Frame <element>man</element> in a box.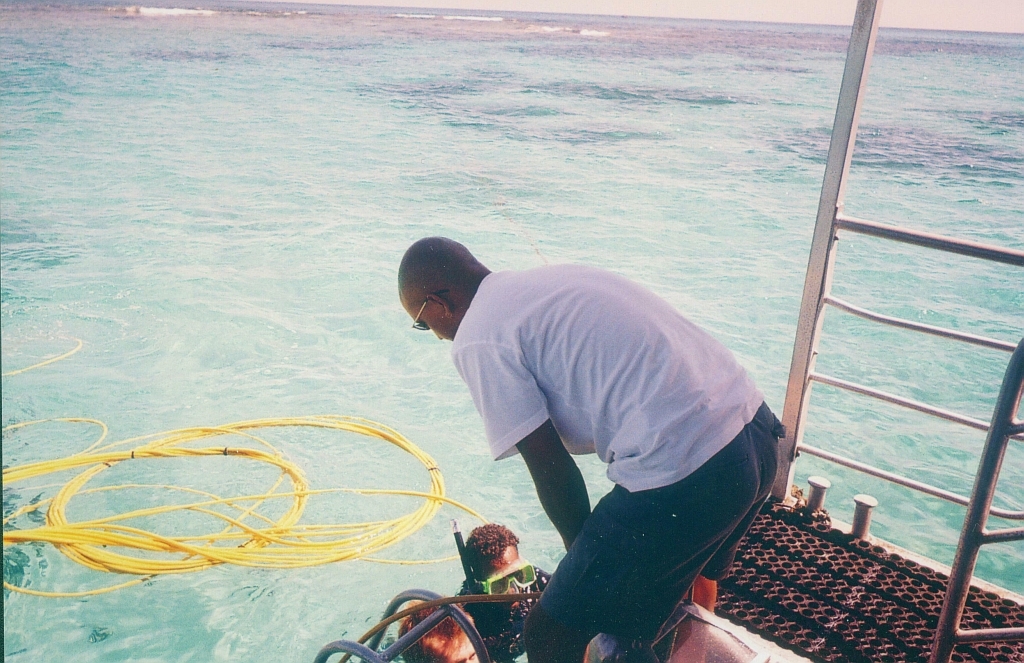
locate(386, 209, 784, 641).
